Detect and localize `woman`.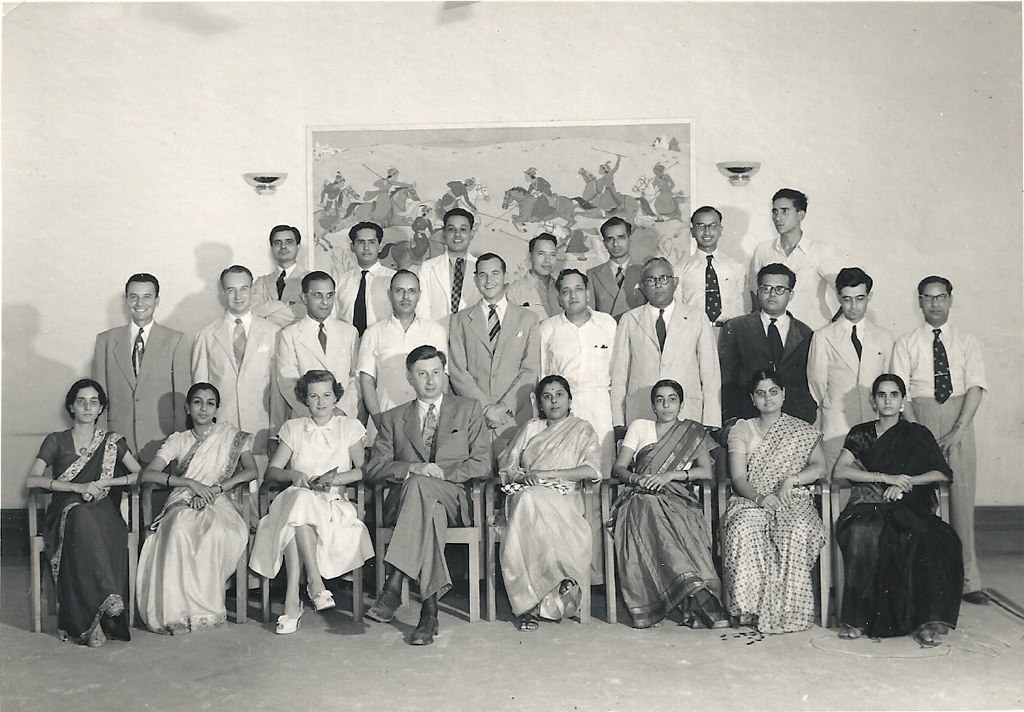
Localized at detection(832, 371, 973, 636).
